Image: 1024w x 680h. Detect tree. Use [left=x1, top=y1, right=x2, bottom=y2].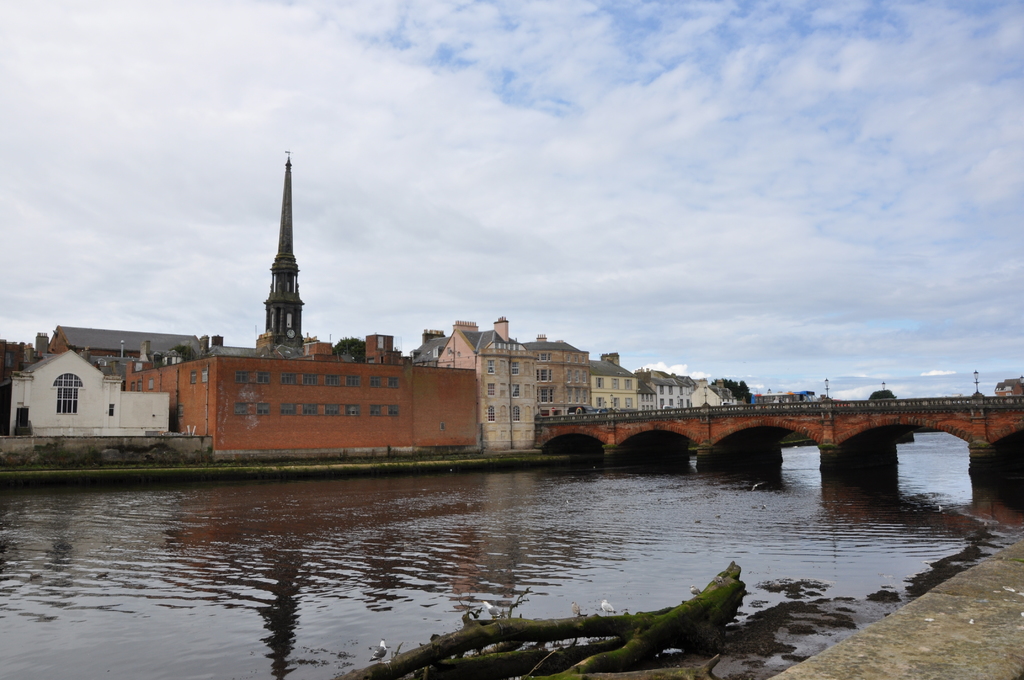
[left=710, top=376, right=751, bottom=405].
